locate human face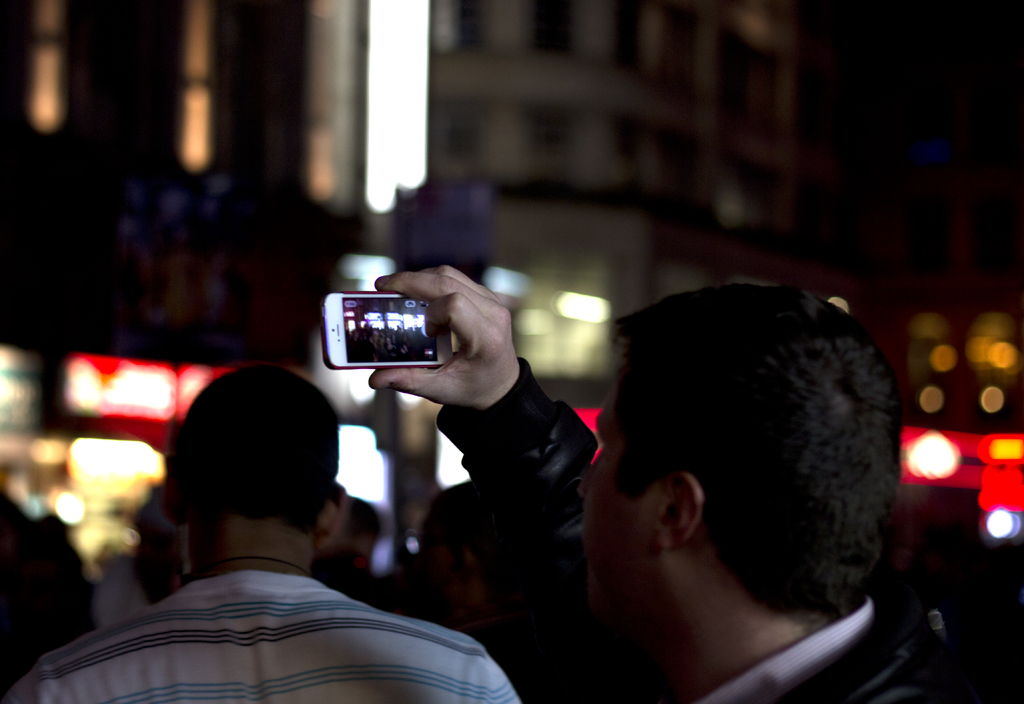
[575,381,659,623]
